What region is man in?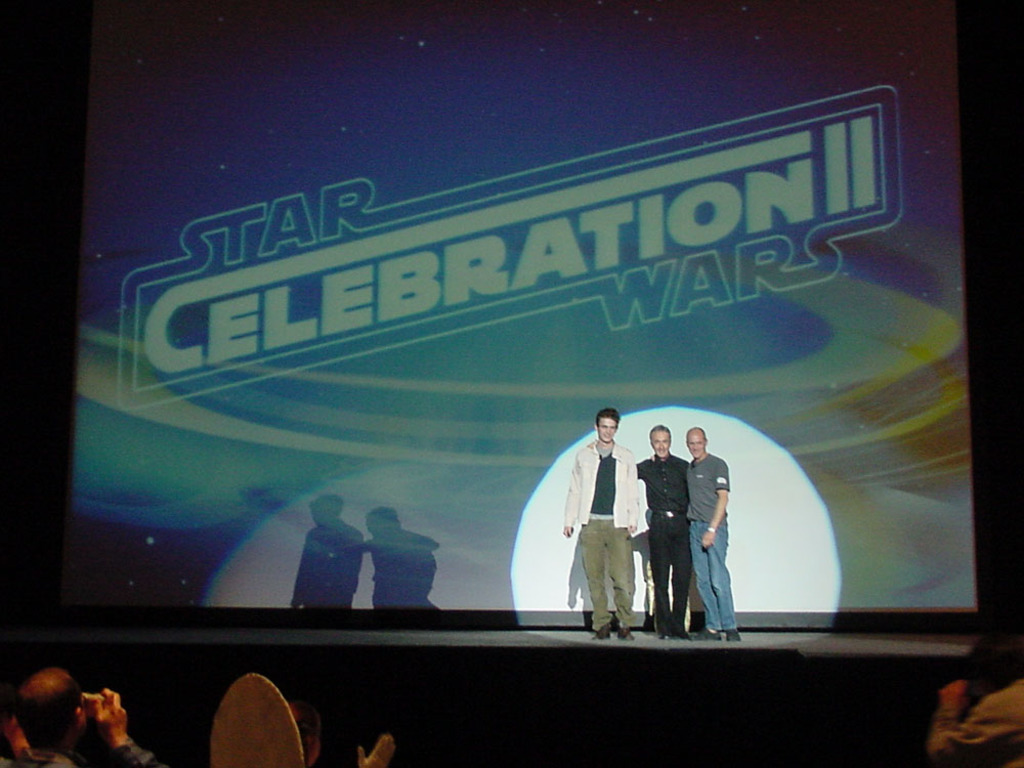
{"left": 587, "top": 422, "right": 692, "bottom": 640}.
